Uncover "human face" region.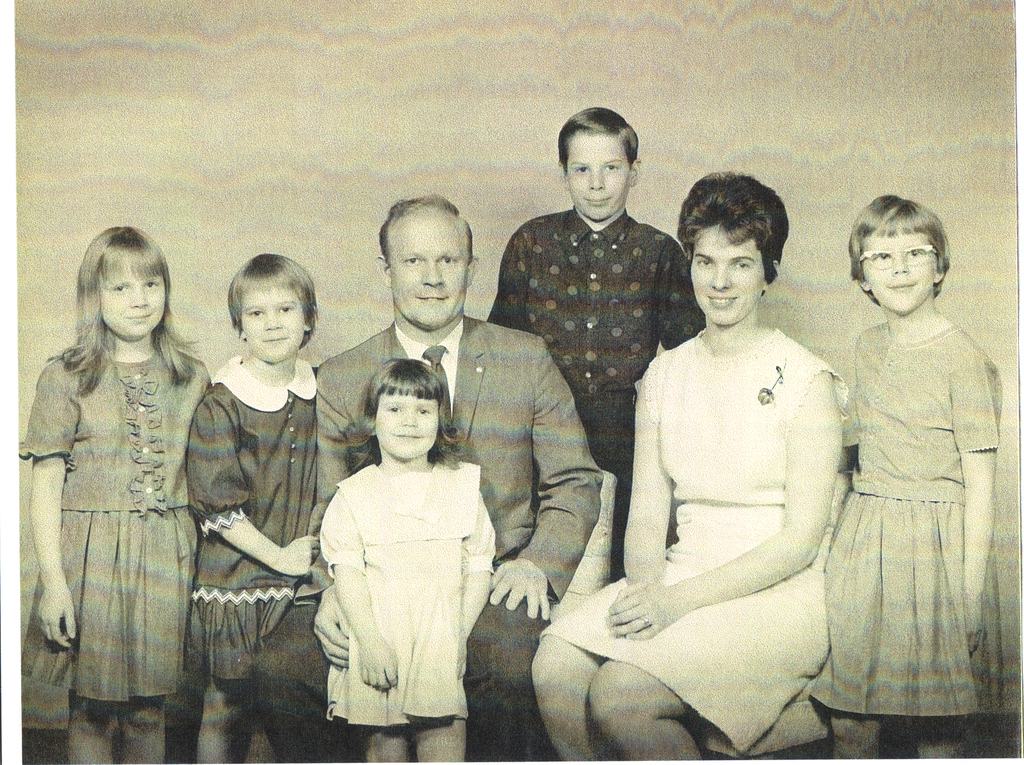
Uncovered: rect(247, 286, 300, 357).
